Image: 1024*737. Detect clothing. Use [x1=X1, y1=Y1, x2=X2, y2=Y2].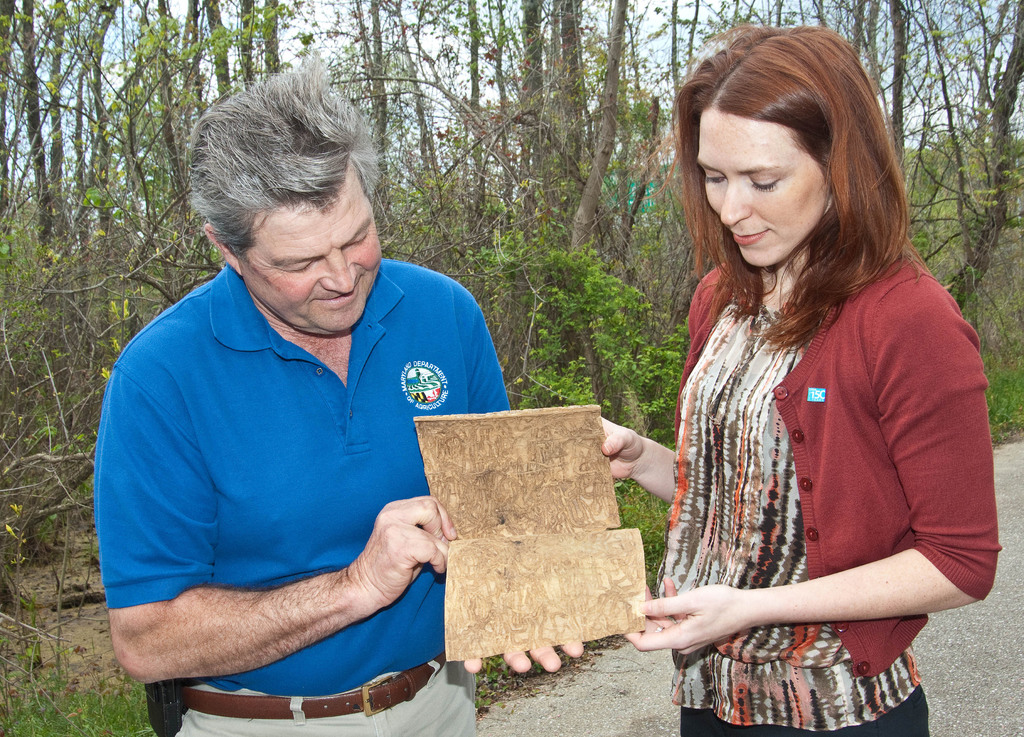
[x1=653, y1=221, x2=1007, y2=736].
